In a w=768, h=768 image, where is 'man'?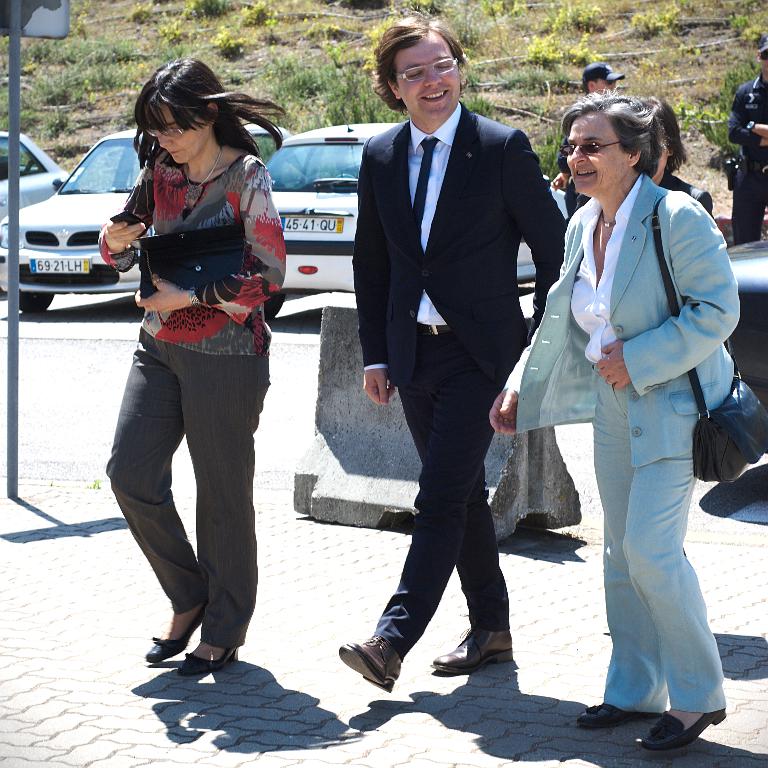
x1=733 y1=48 x2=767 y2=244.
